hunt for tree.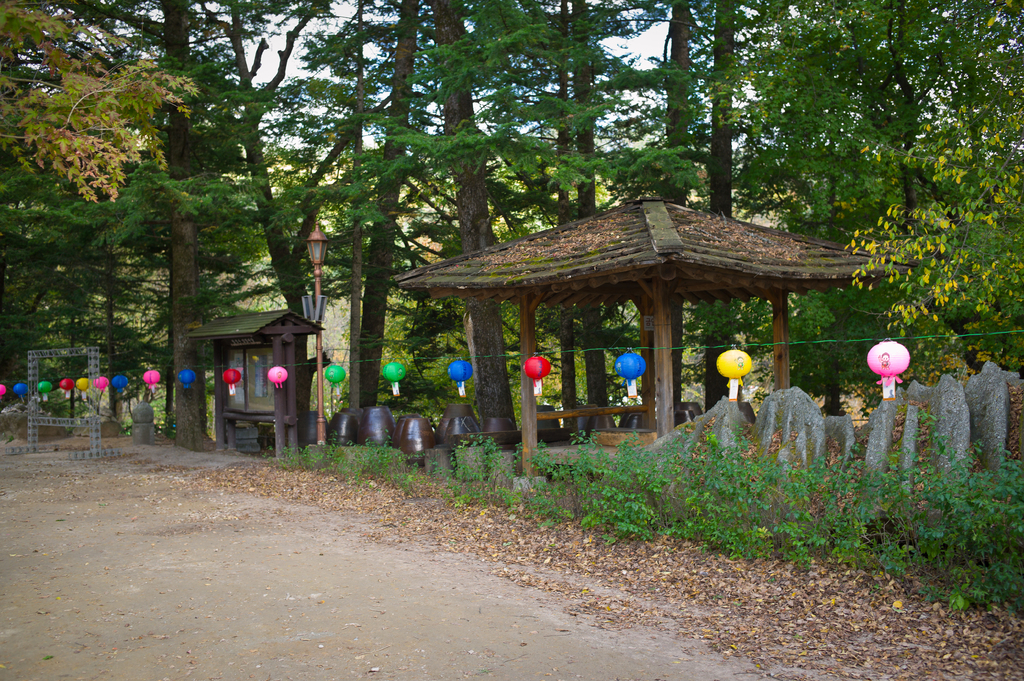
Hunted down at (x1=0, y1=0, x2=199, y2=198).
